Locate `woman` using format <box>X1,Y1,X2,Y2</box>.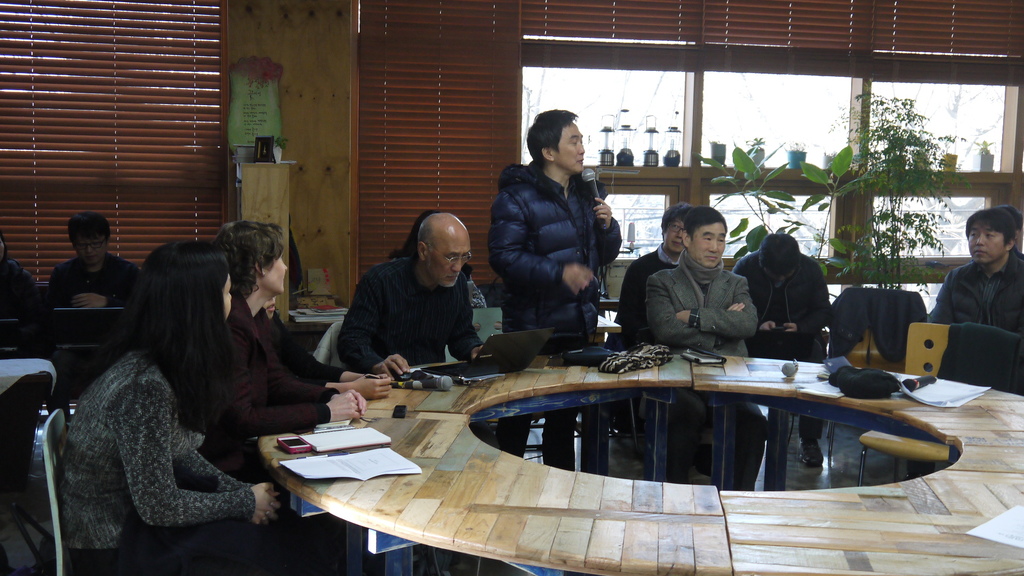
<box>56,239,307,575</box>.
